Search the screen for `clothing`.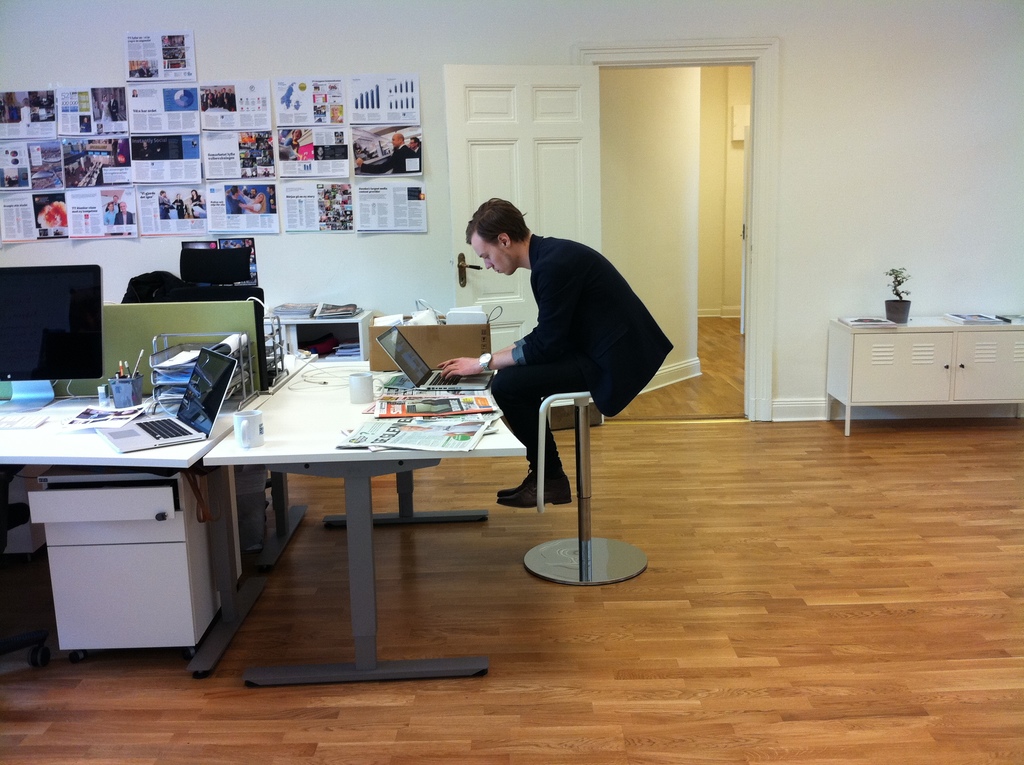
Found at bbox(101, 209, 117, 230).
